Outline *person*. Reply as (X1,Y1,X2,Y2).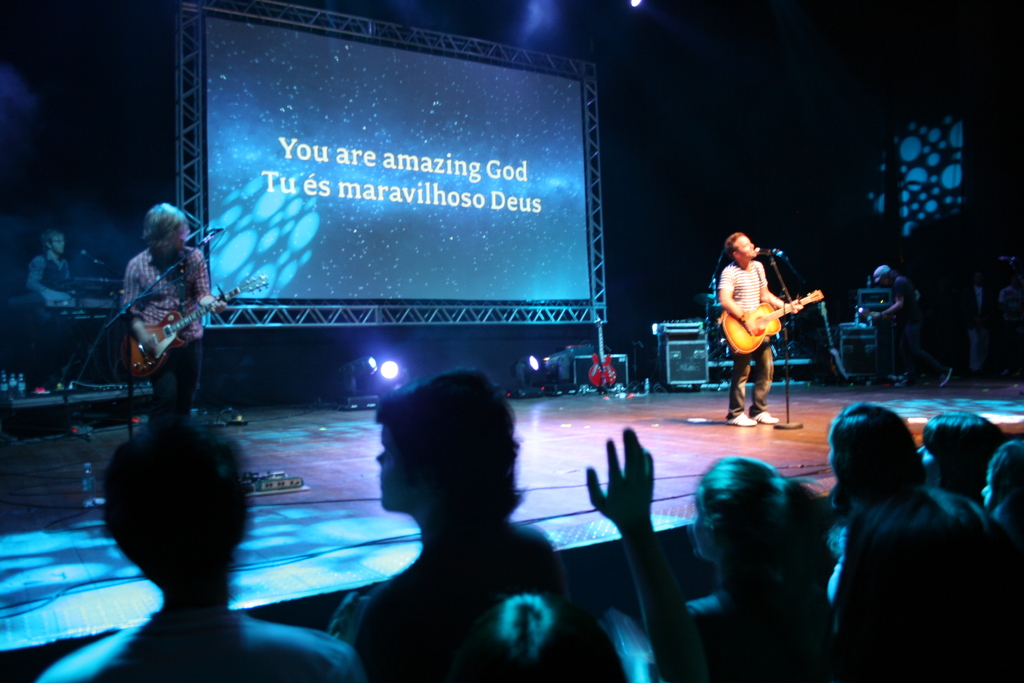
(833,484,1023,682).
